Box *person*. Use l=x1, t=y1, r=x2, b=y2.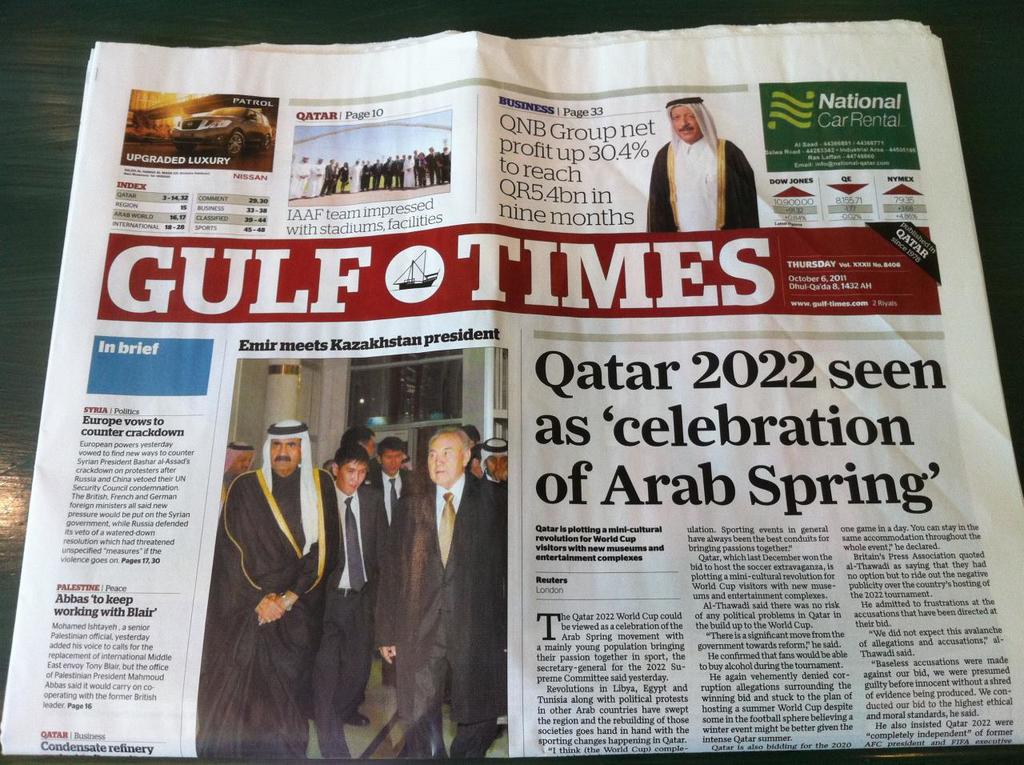
l=646, t=95, r=757, b=231.
